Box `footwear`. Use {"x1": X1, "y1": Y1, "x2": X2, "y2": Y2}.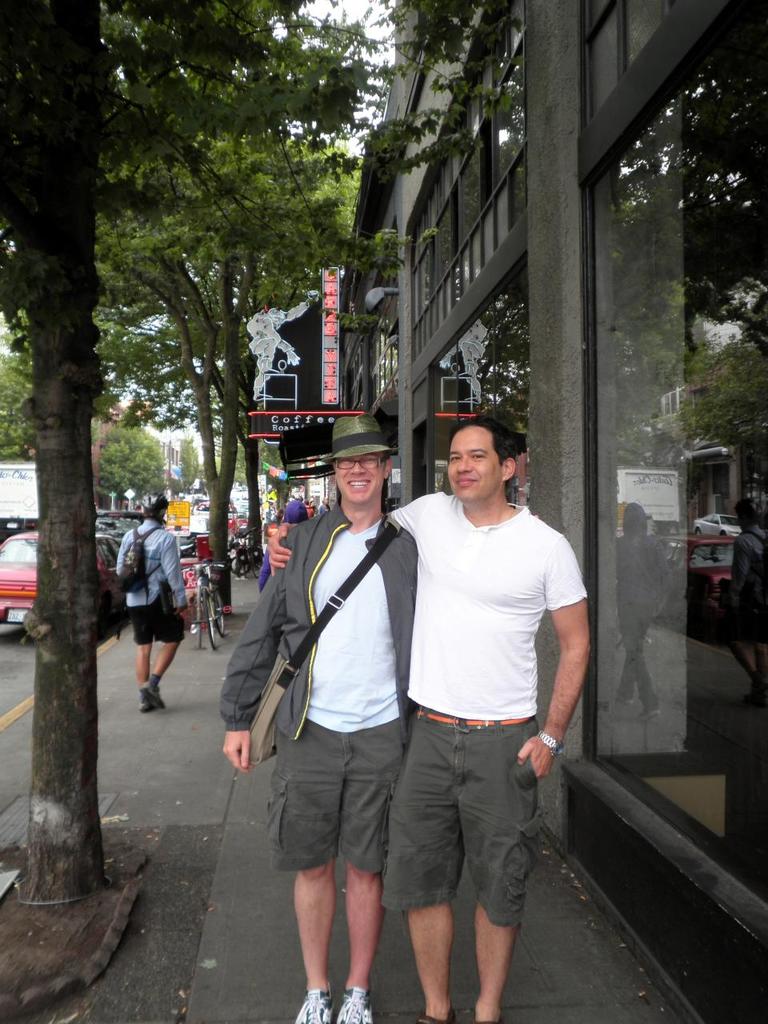
{"x1": 294, "y1": 990, "x2": 334, "y2": 1023}.
